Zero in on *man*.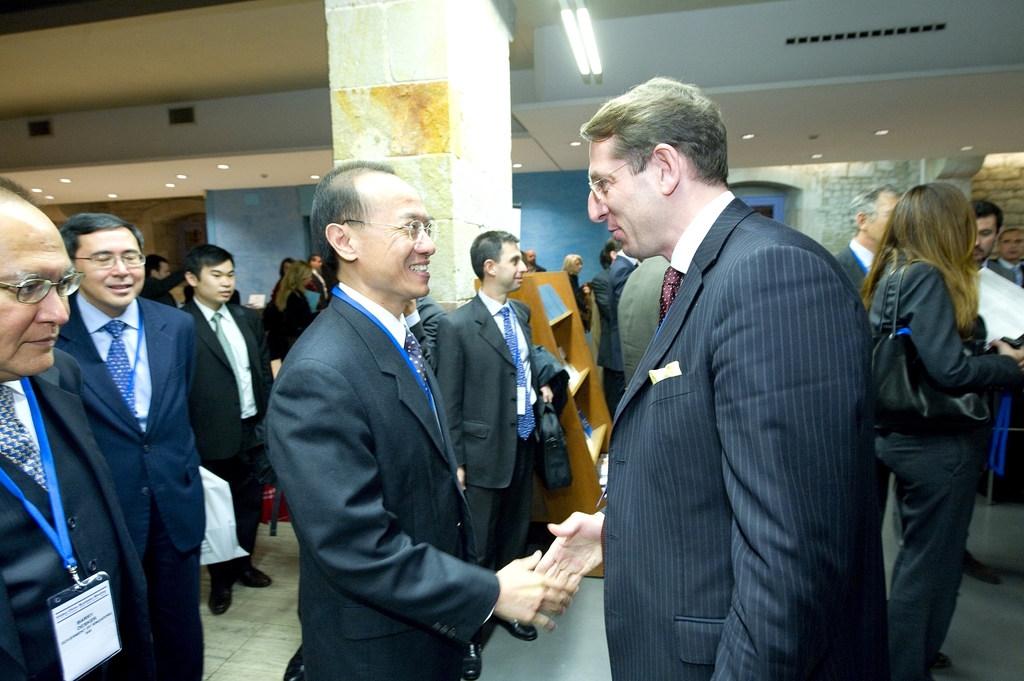
Zeroed in: {"x1": 138, "y1": 252, "x2": 185, "y2": 308}.
